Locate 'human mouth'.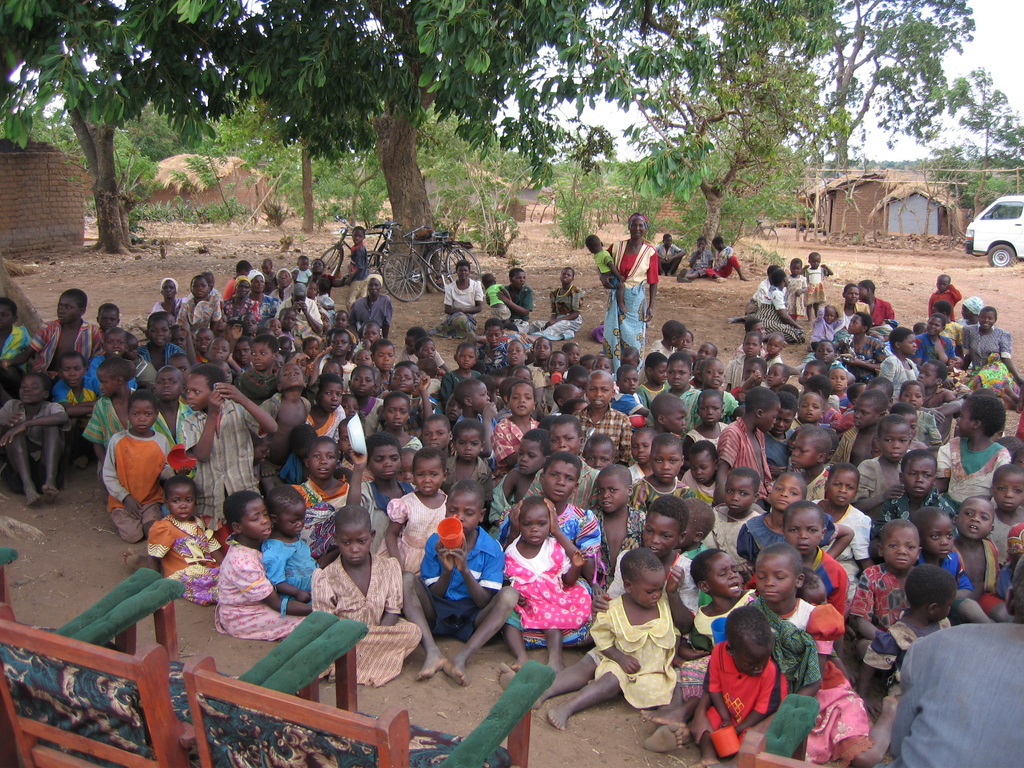
Bounding box: 712:378:719:383.
